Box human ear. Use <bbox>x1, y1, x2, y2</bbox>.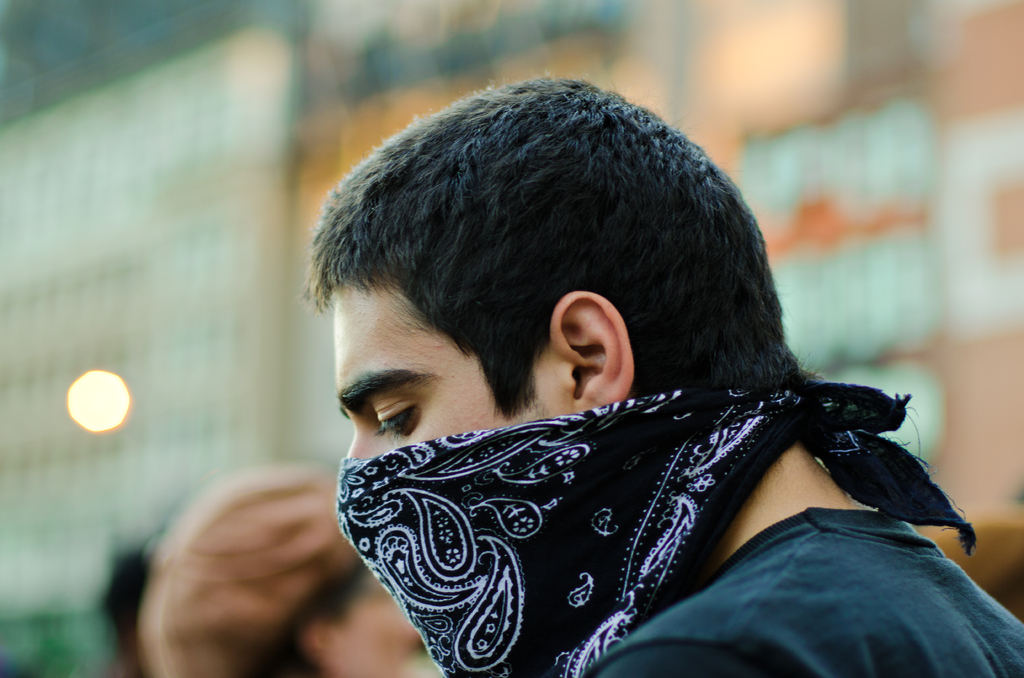
<bbox>545, 289, 639, 410</bbox>.
